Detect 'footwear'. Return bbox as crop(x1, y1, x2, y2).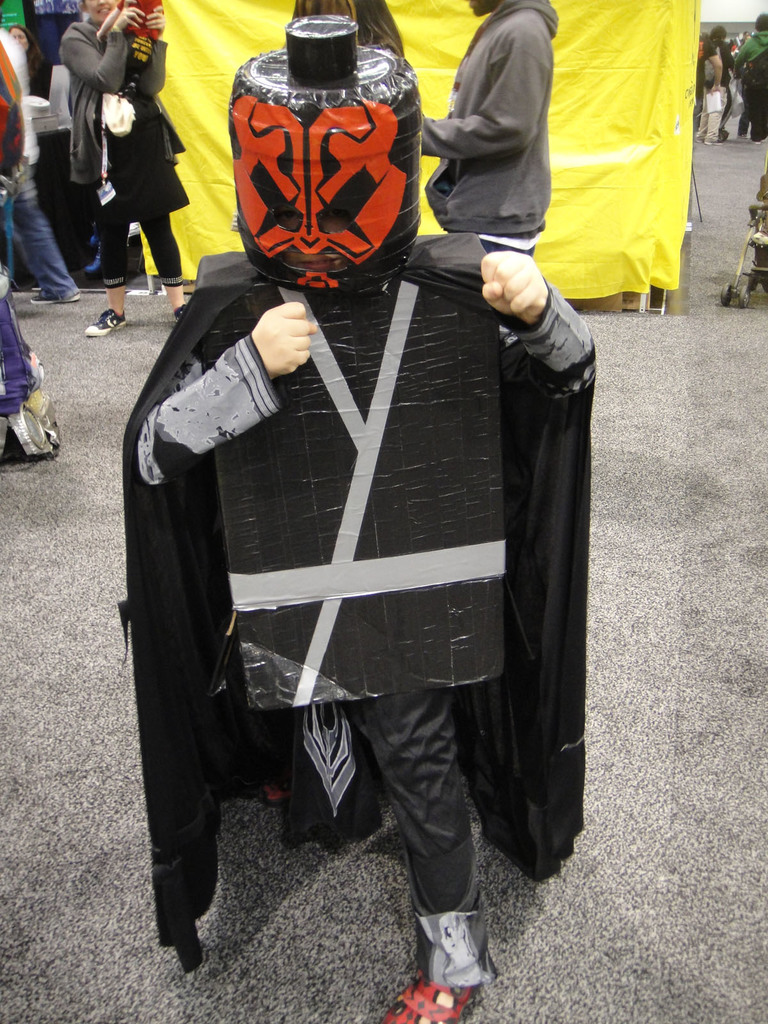
crop(737, 132, 747, 136).
